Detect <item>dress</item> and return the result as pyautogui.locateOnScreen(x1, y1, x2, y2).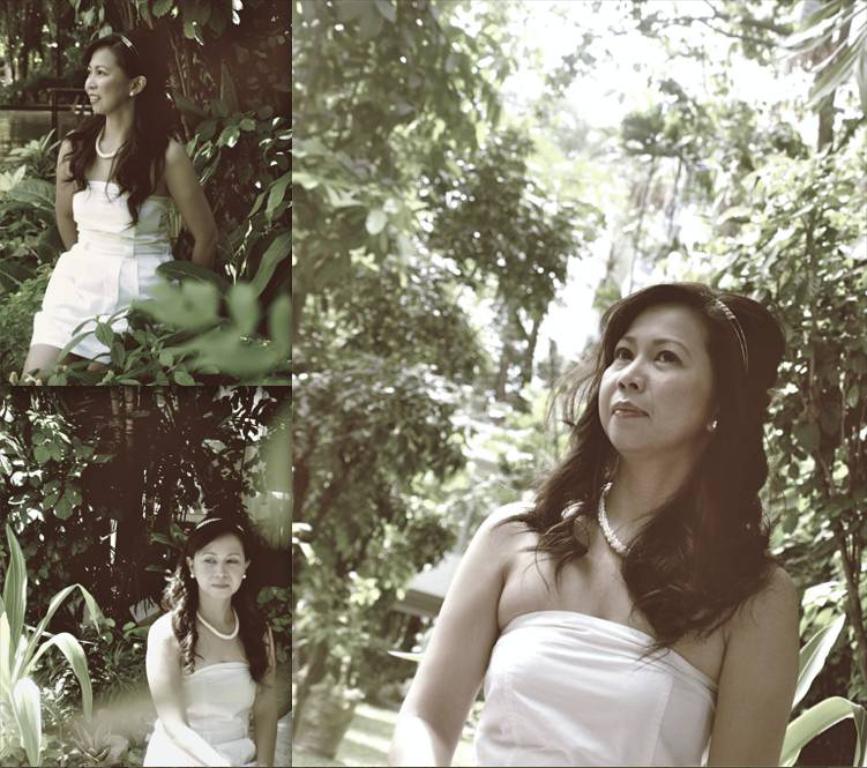
pyautogui.locateOnScreen(29, 176, 179, 371).
